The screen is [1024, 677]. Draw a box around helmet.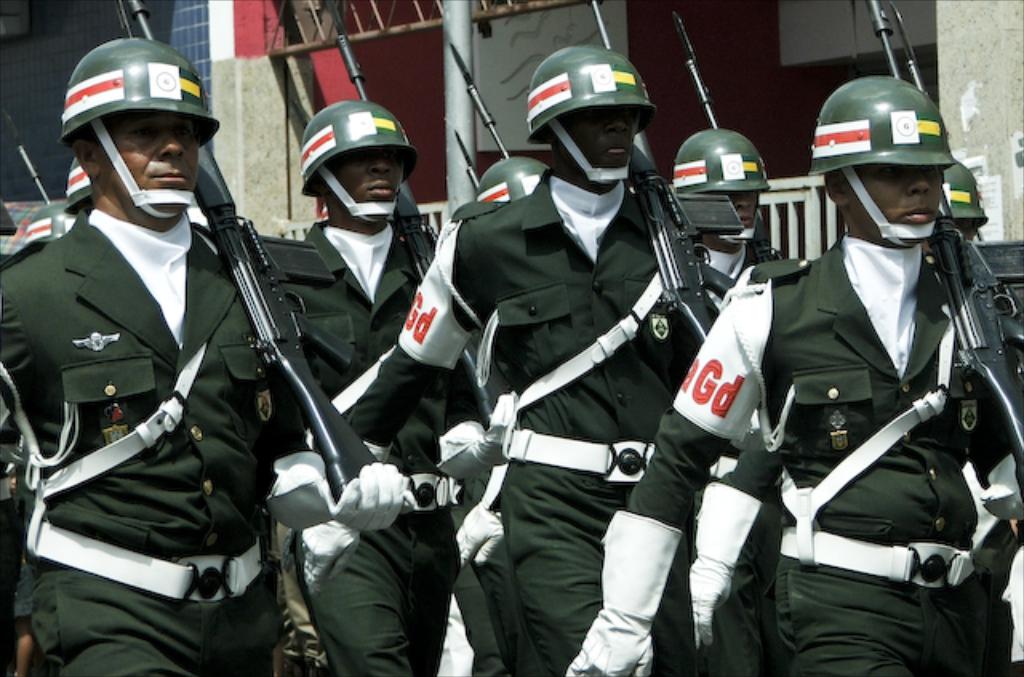
477 158 555 206.
